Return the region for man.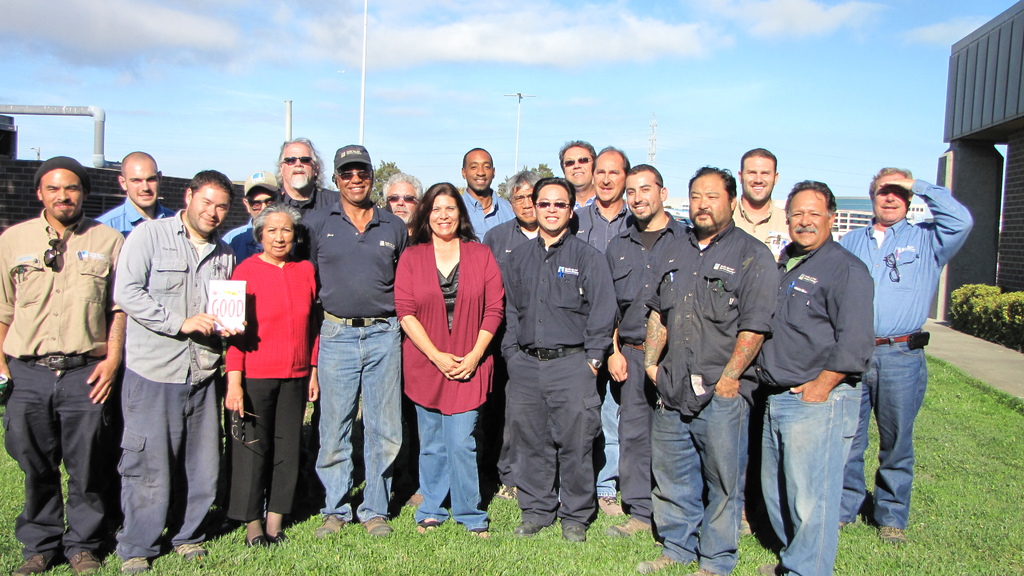
[481, 176, 545, 268].
